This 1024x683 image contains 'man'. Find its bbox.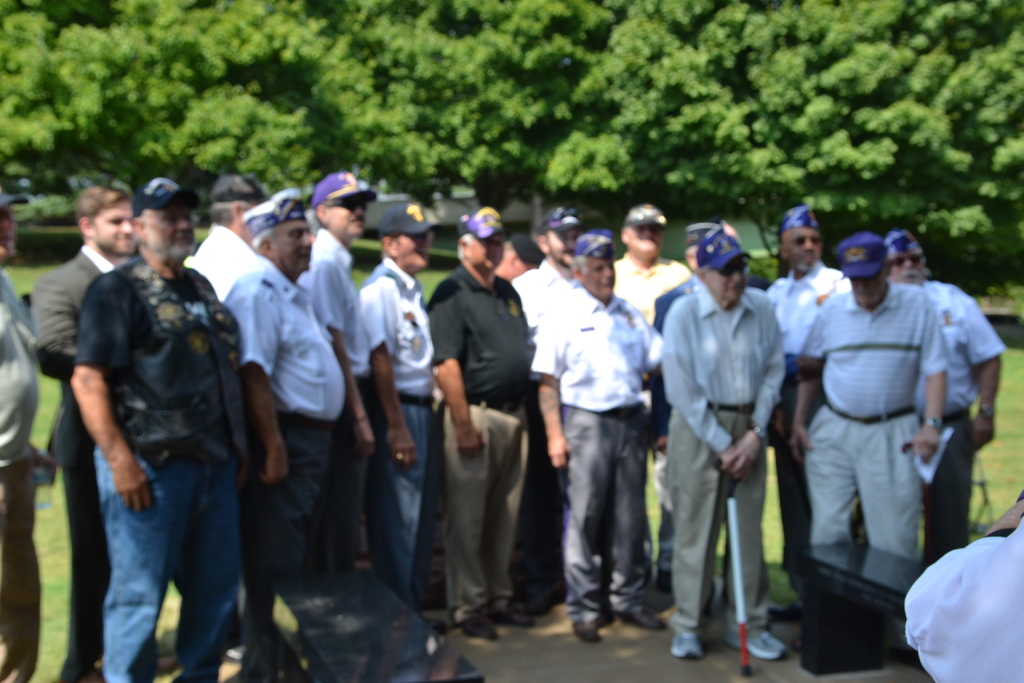
box(771, 205, 856, 569).
